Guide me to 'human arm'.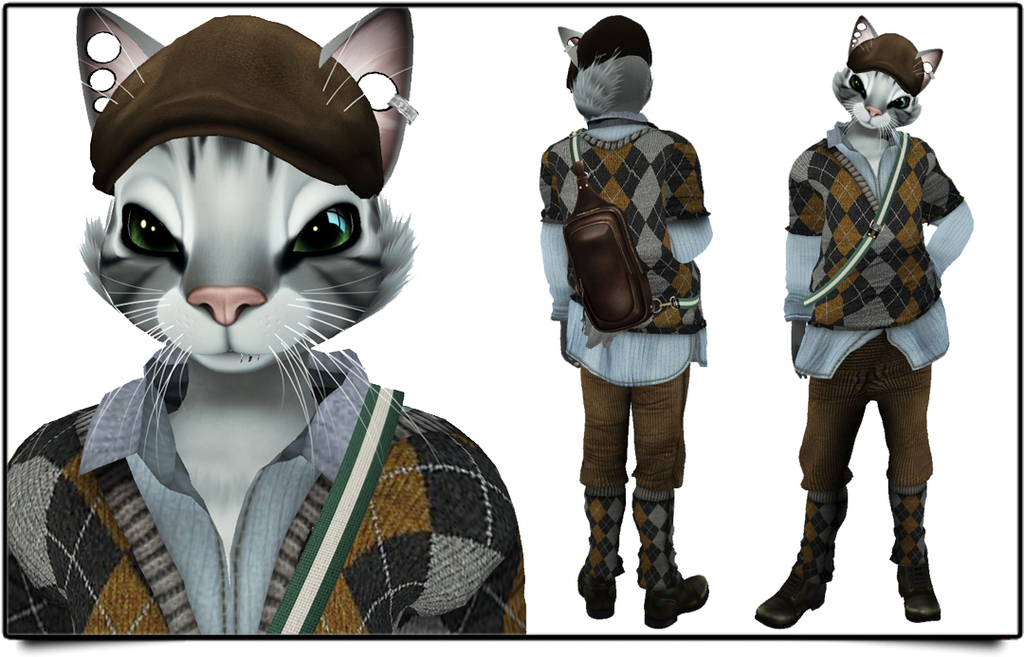
Guidance: 916, 143, 977, 286.
